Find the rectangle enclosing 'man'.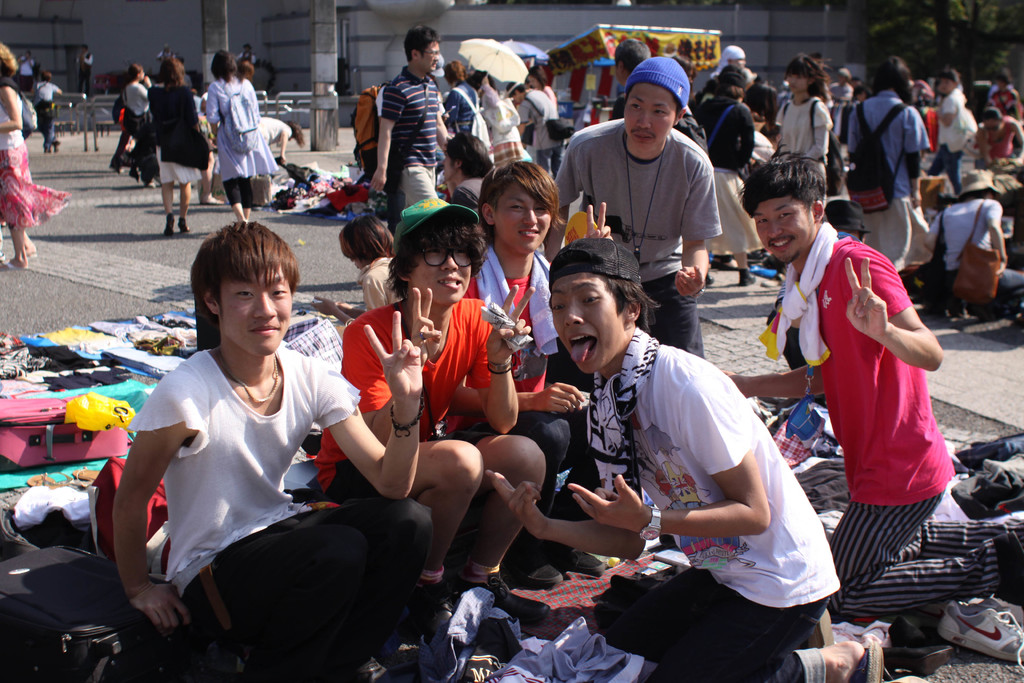
{"x1": 309, "y1": 216, "x2": 550, "y2": 629}.
